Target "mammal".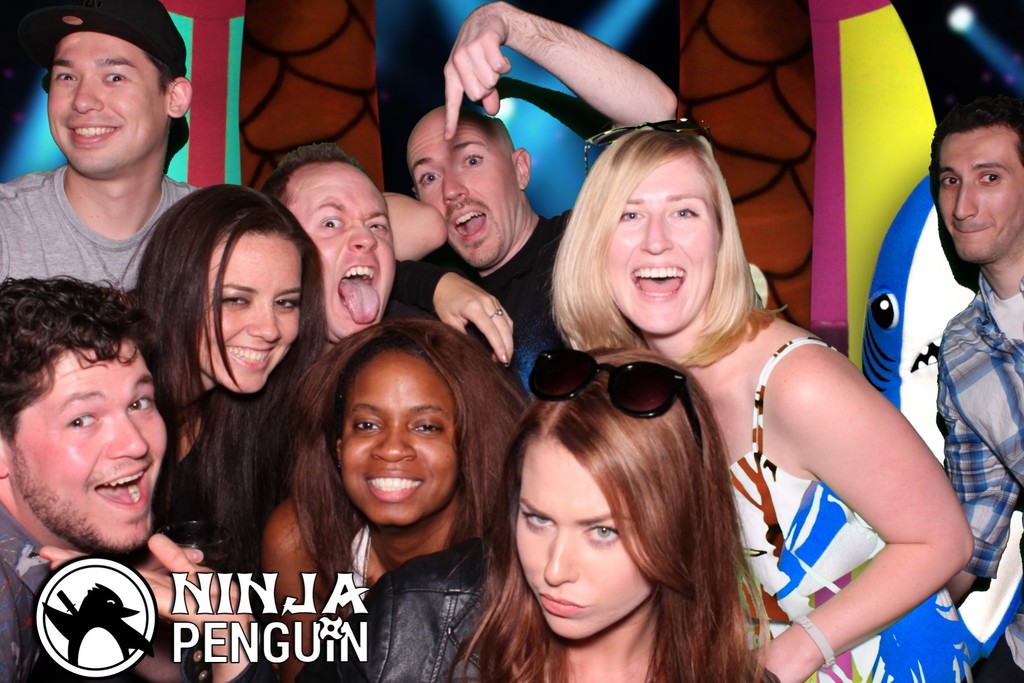
Target region: 0,267,154,682.
